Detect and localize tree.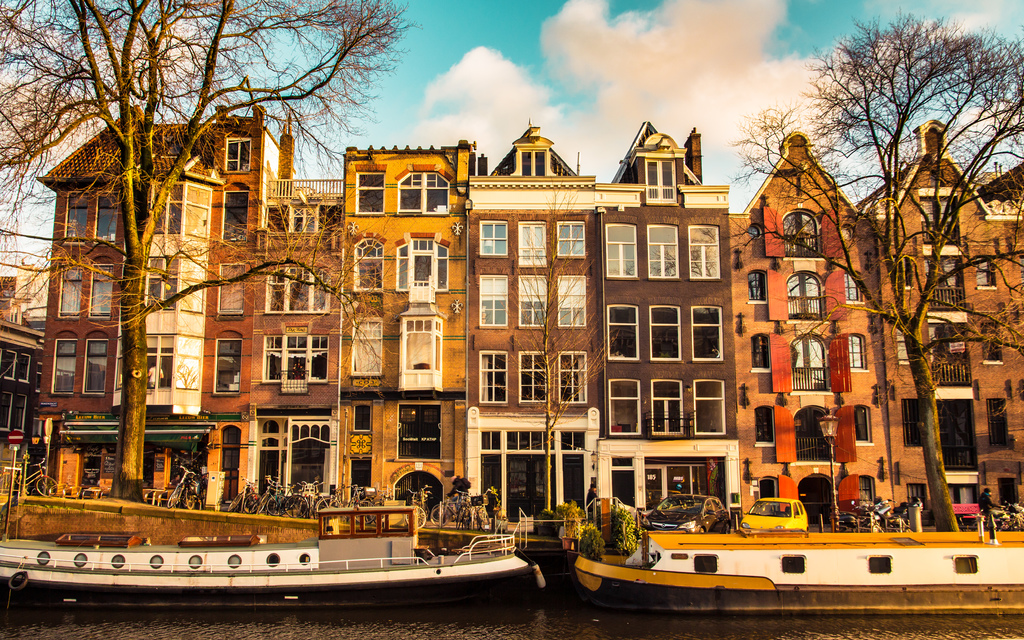
Localized at select_region(509, 175, 624, 514).
